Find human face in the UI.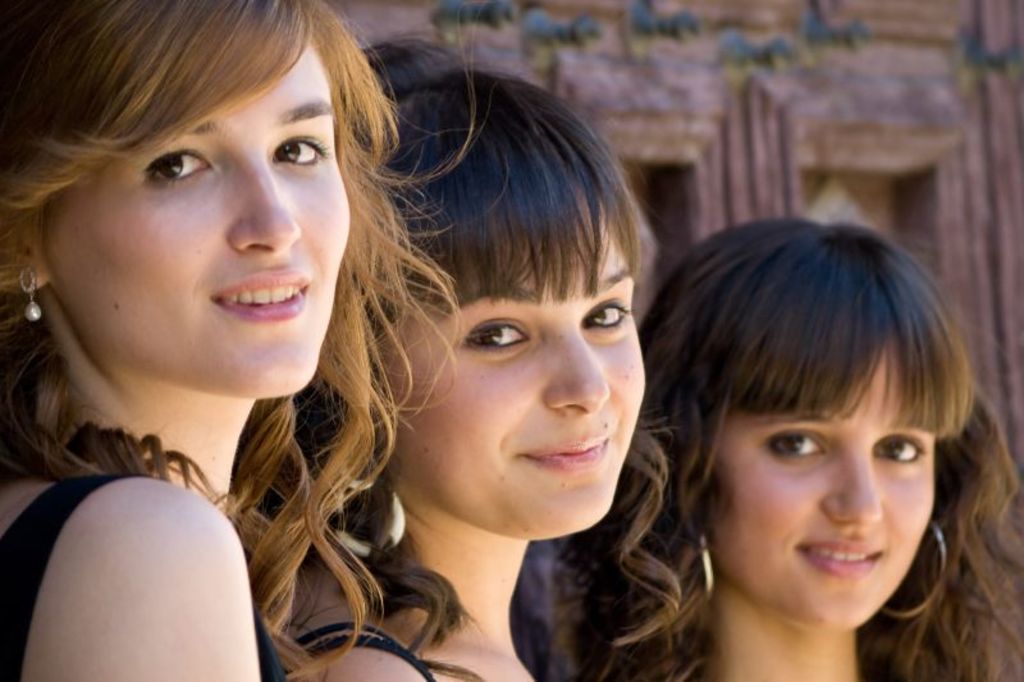
UI element at box(698, 340, 932, 631).
